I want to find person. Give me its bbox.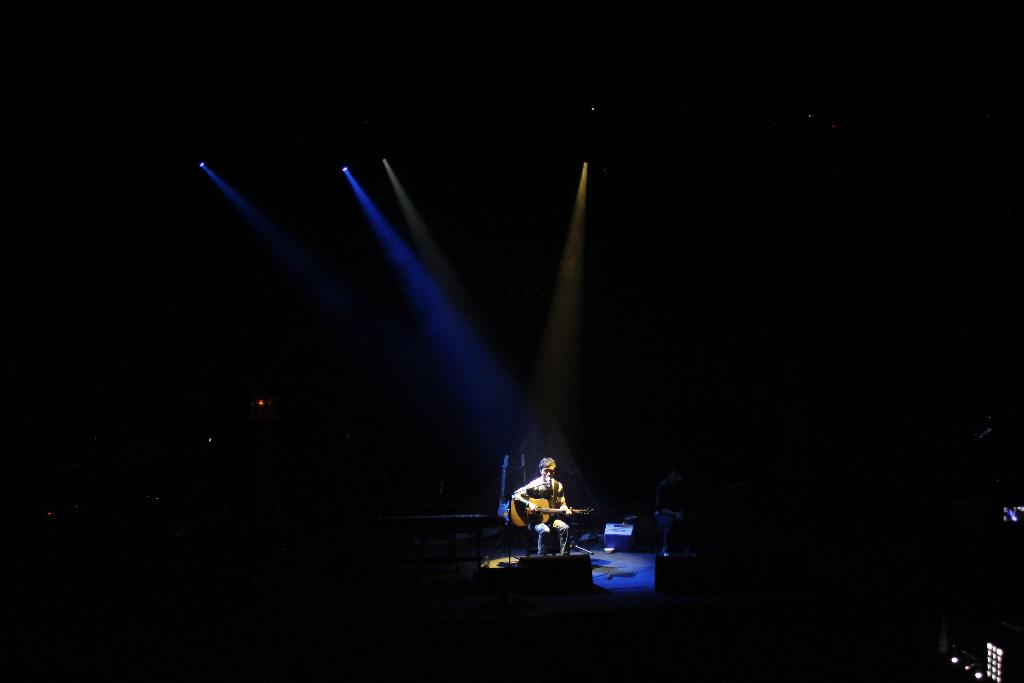
{"x1": 513, "y1": 456, "x2": 578, "y2": 558}.
